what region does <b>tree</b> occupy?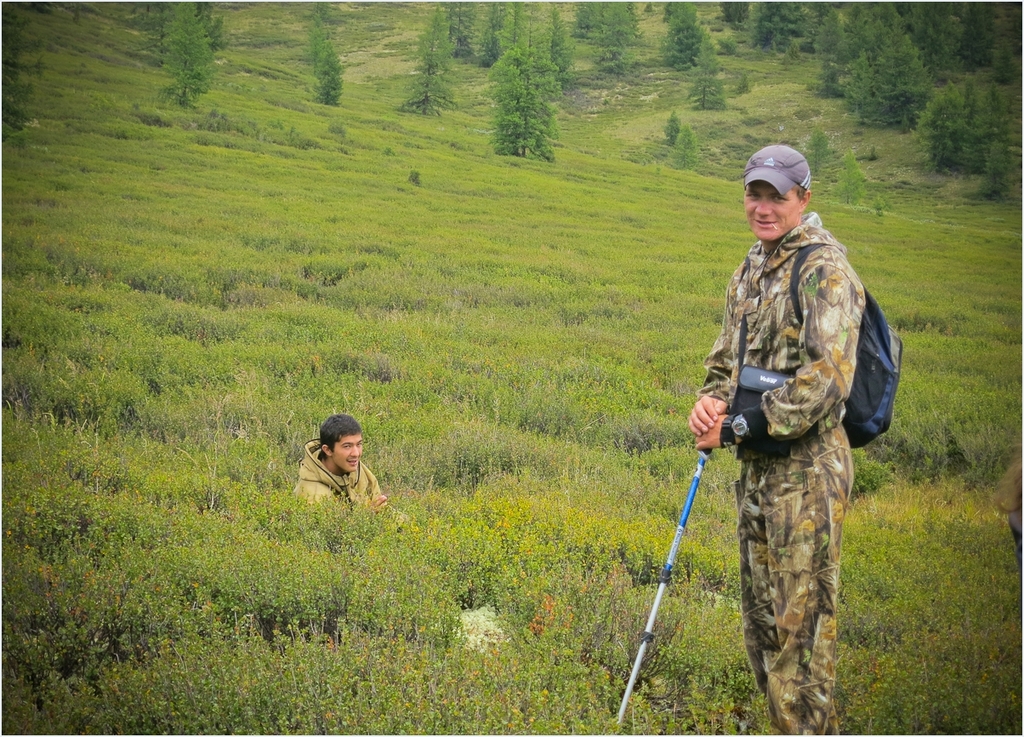
(x1=308, y1=37, x2=349, y2=105).
